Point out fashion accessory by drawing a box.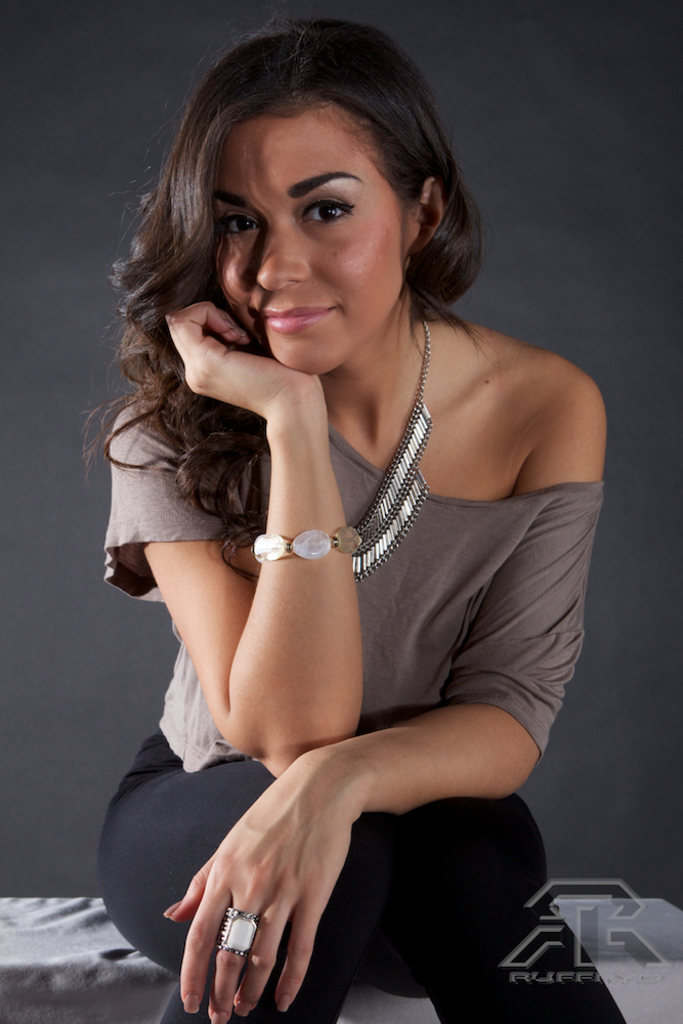
left=348, top=306, right=435, bottom=578.
